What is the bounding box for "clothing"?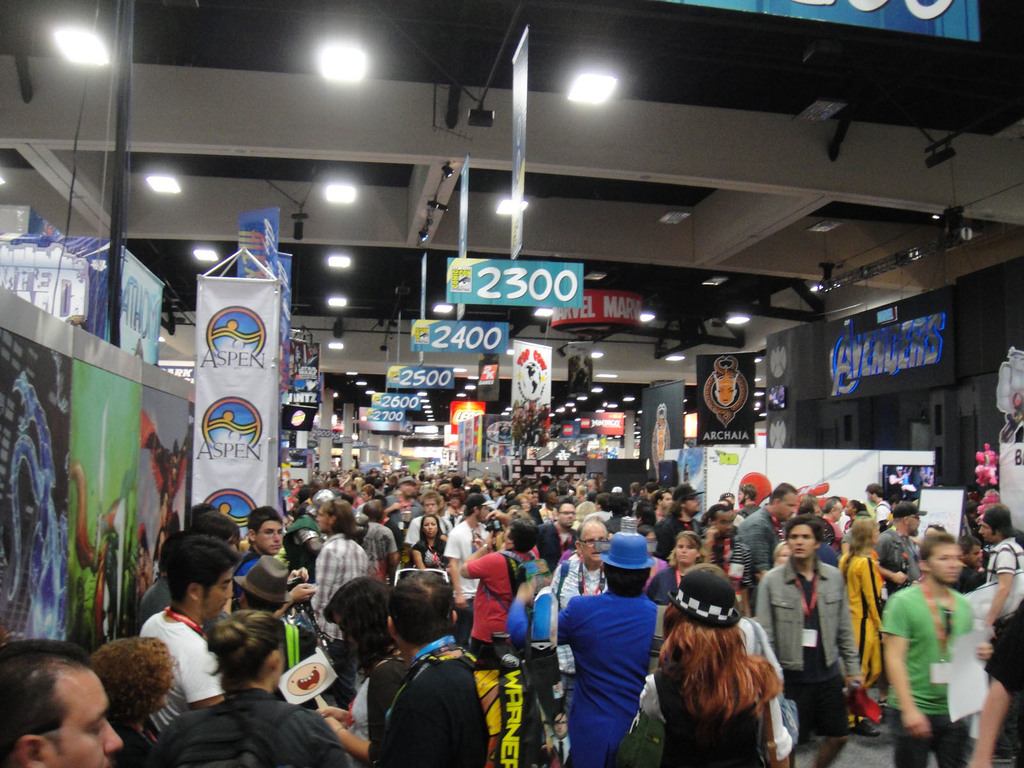
l=369, t=522, r=405, b=580.
